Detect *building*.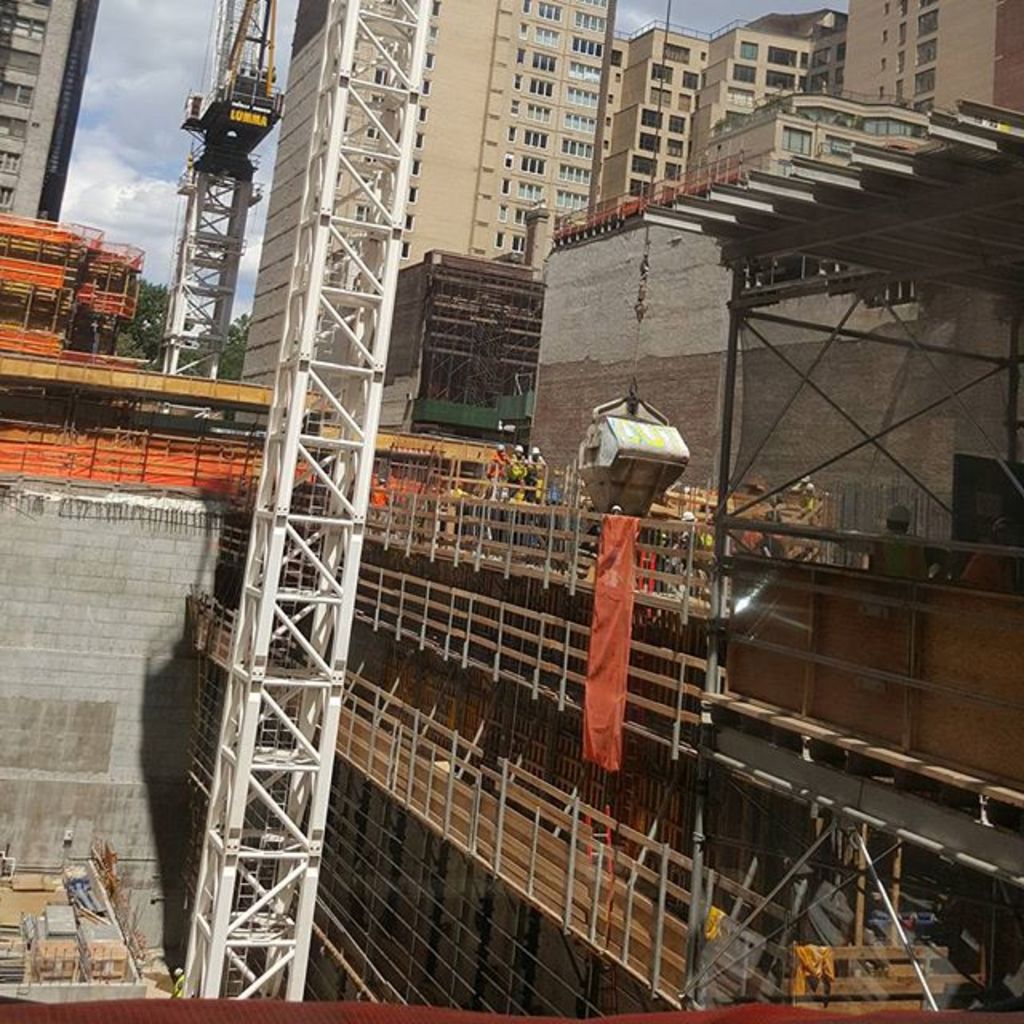
Detected at rect(237, 0, 626, 390).
